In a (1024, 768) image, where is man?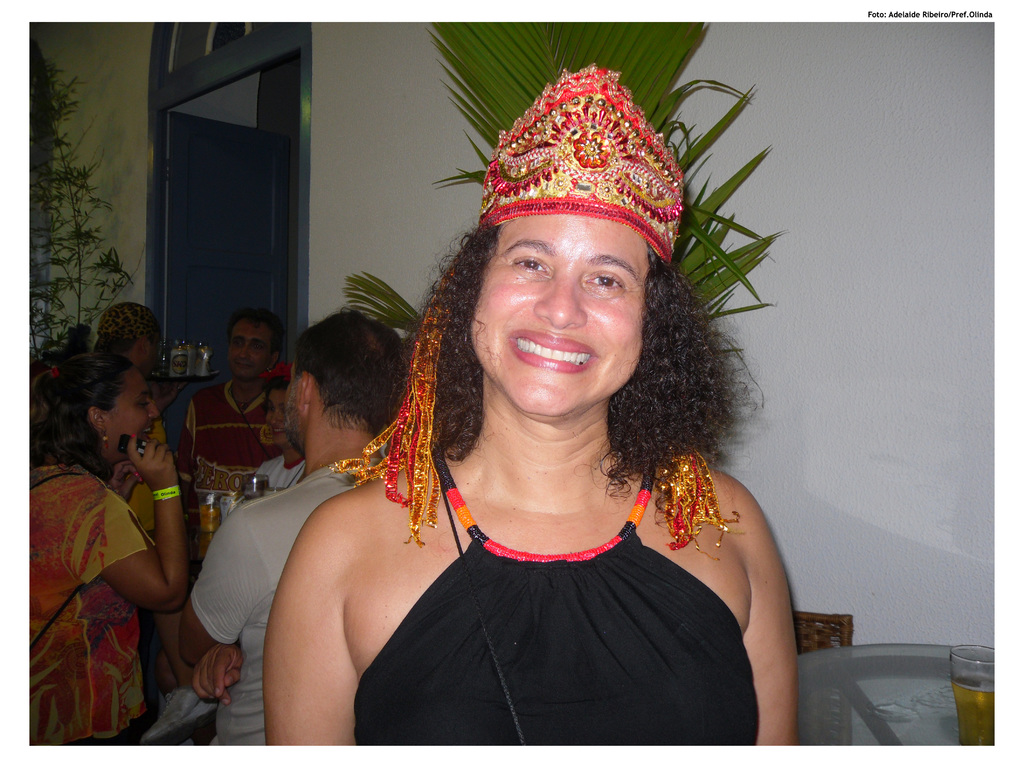
Rect(172, 307, 290, 534).
